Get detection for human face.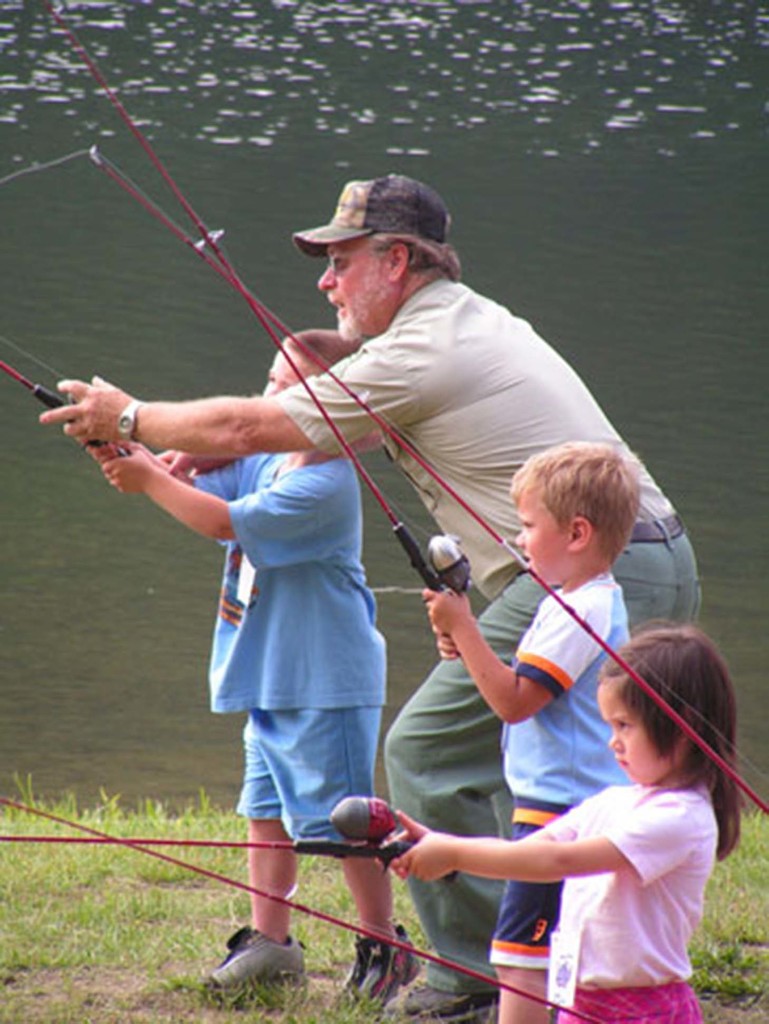
Detection: <box>318,233,394,344</box>.
